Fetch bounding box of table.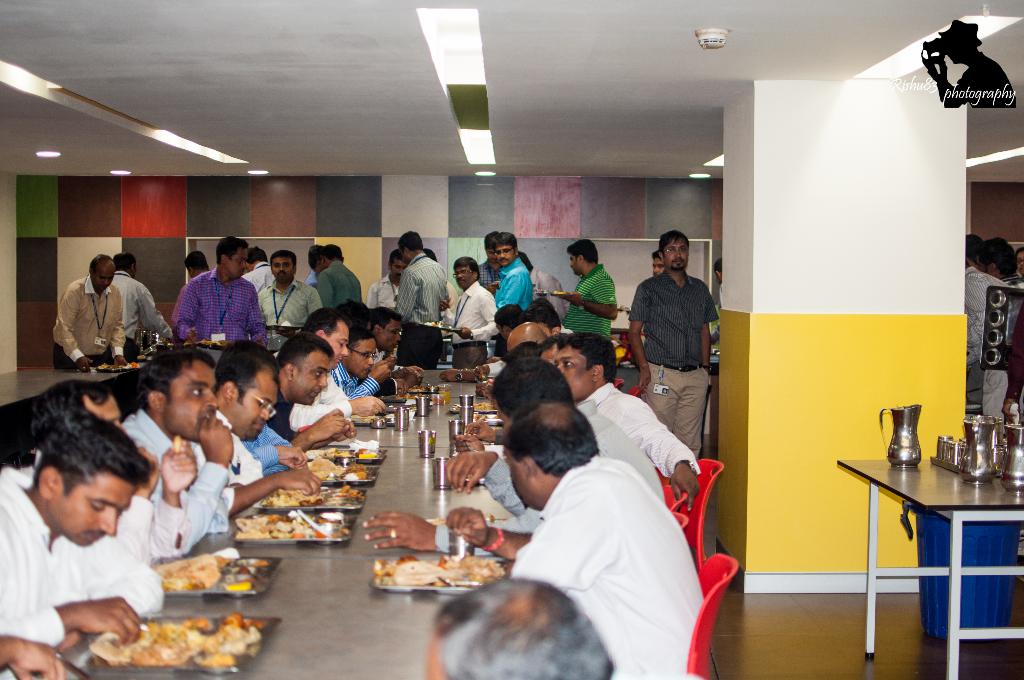
Bbox: bbox=(840, 452, 1023, 658).
